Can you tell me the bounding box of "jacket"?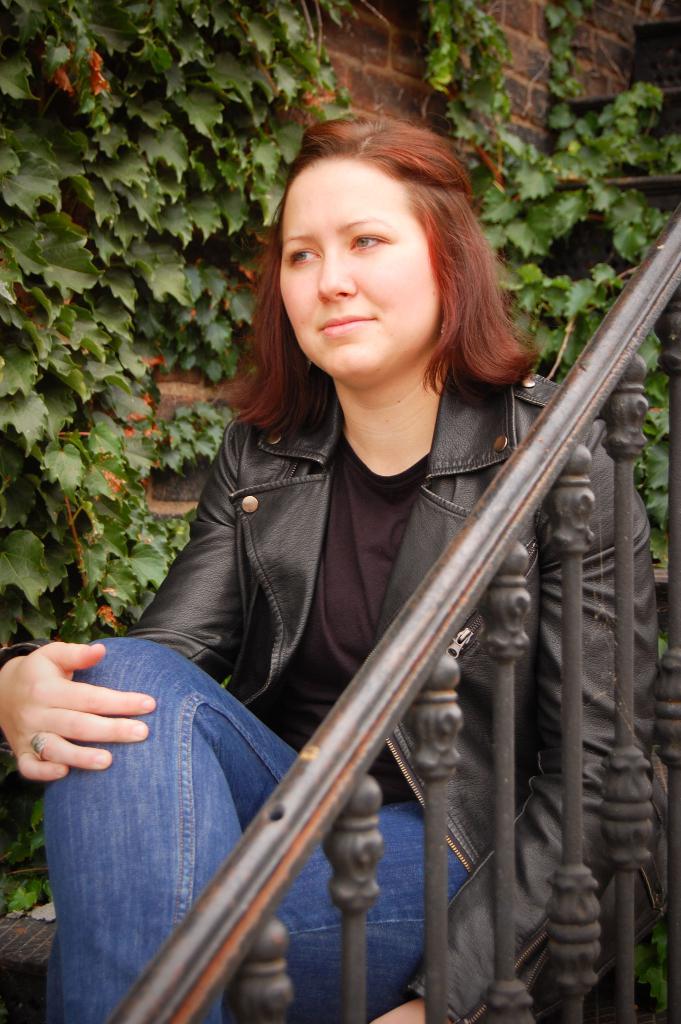
pyautogui.locateOnScreen(31, 243, 636, 968).
